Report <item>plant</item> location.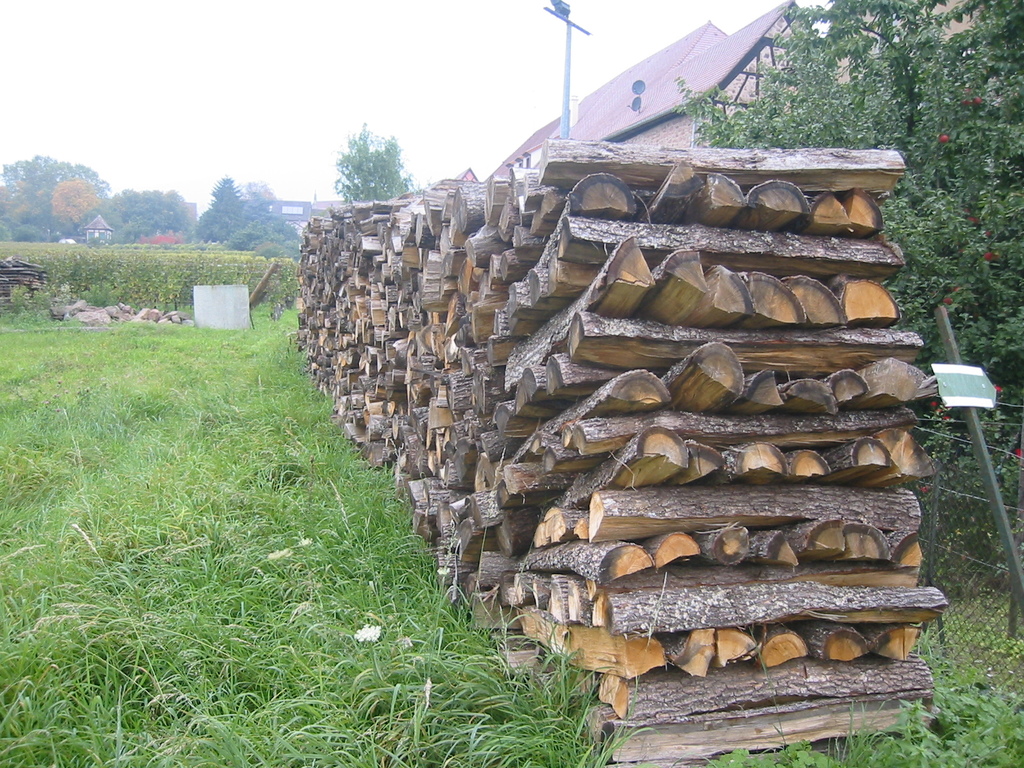
Report: locate(655, 584, 1023, 765).
